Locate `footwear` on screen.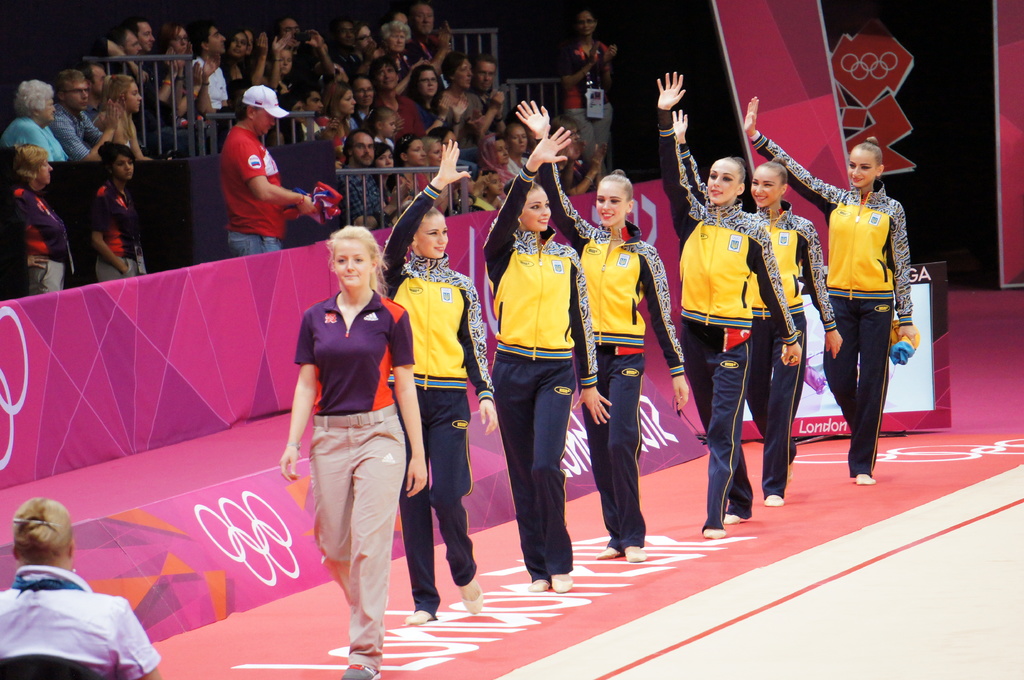
On screen at <region>597, 544, 623, 560</region>.
